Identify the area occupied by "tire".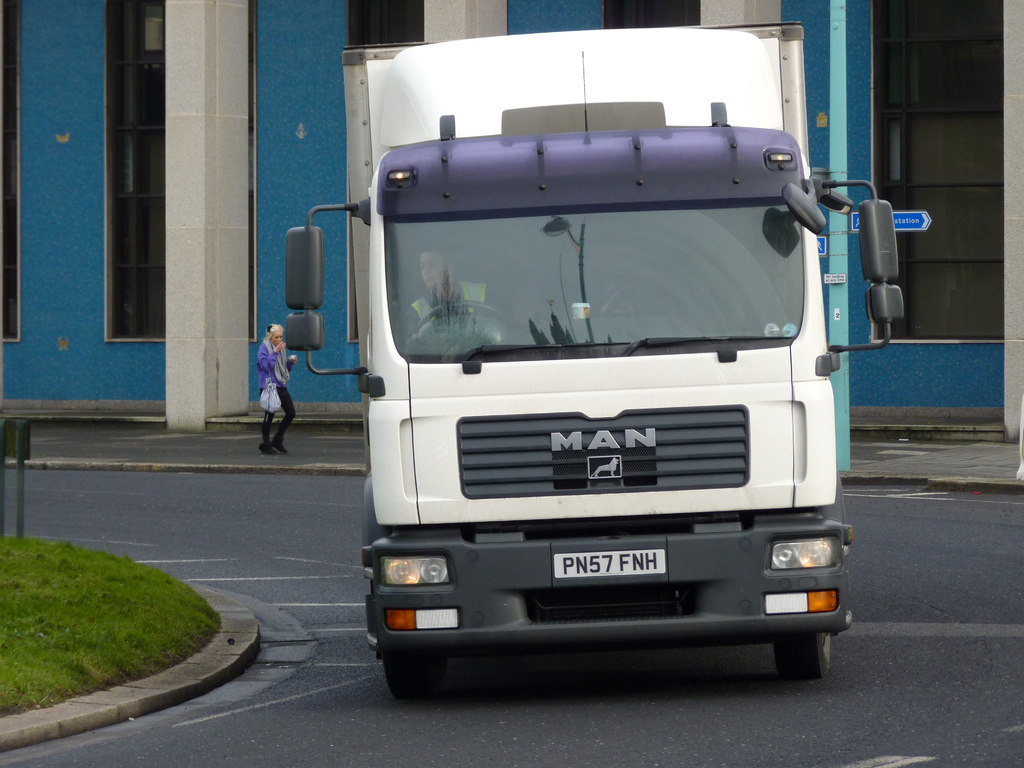
Area: <region>382, 655, 444, 701</region>.
